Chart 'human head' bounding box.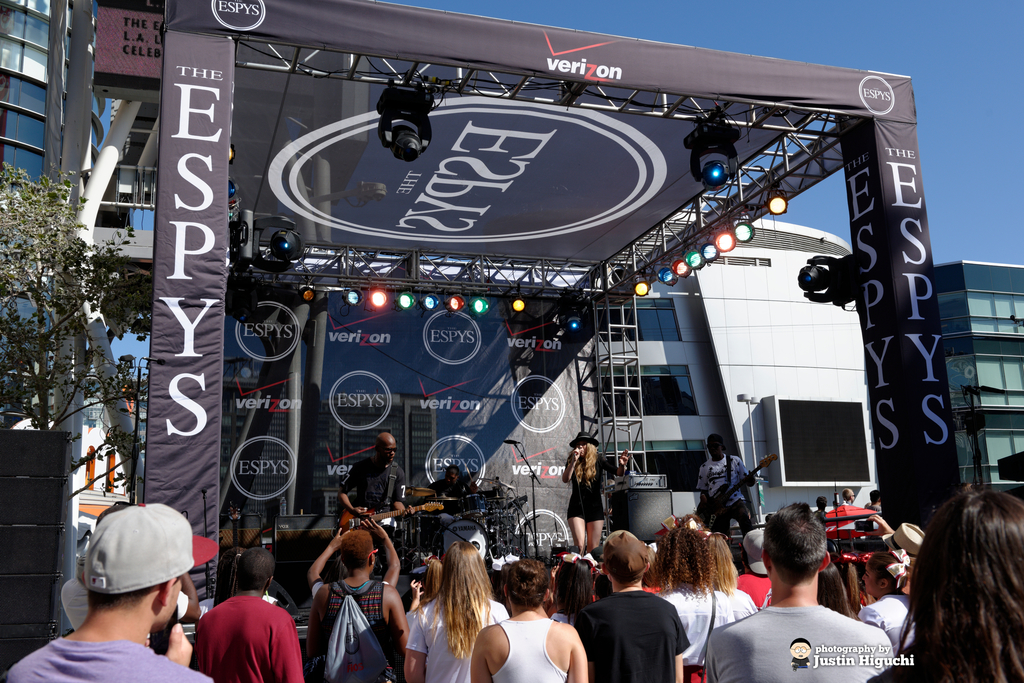
Charted: {"left": 573, "top": 436, "right": 596, "bottom": 461}.
